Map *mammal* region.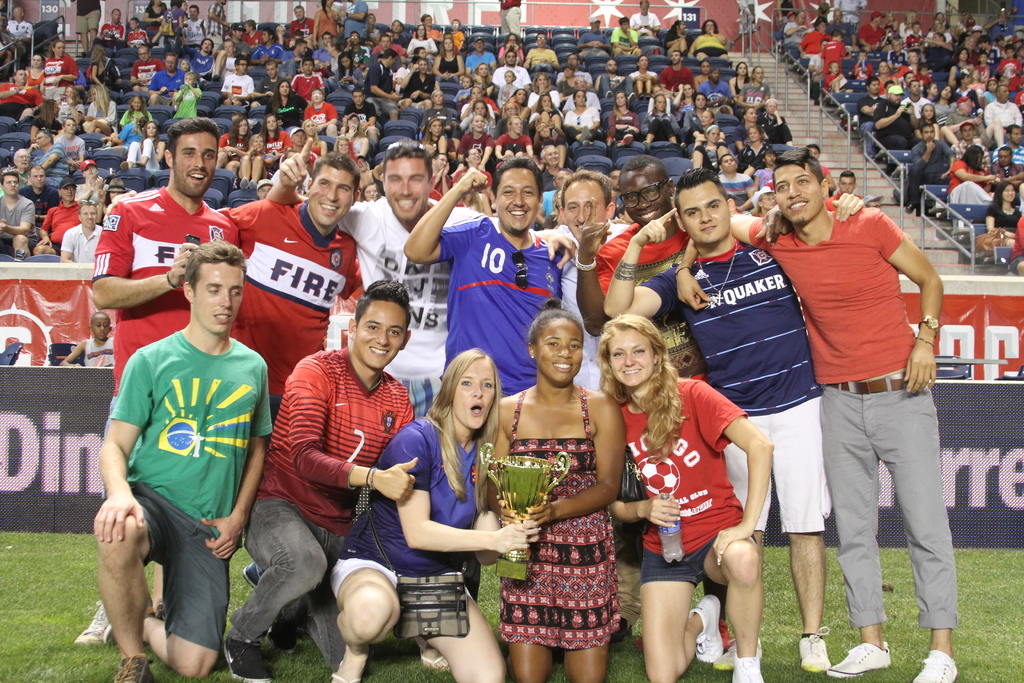
Mapped to bbox(216, 155, 362, 654).
